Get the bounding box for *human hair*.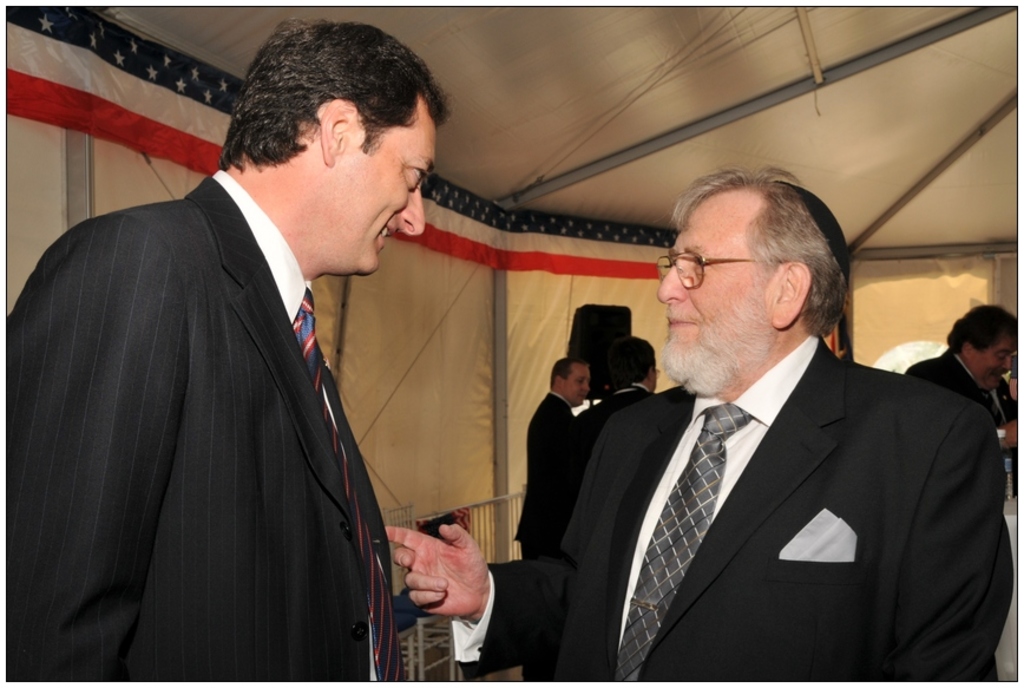
crop(547, 353, 591, 386).
